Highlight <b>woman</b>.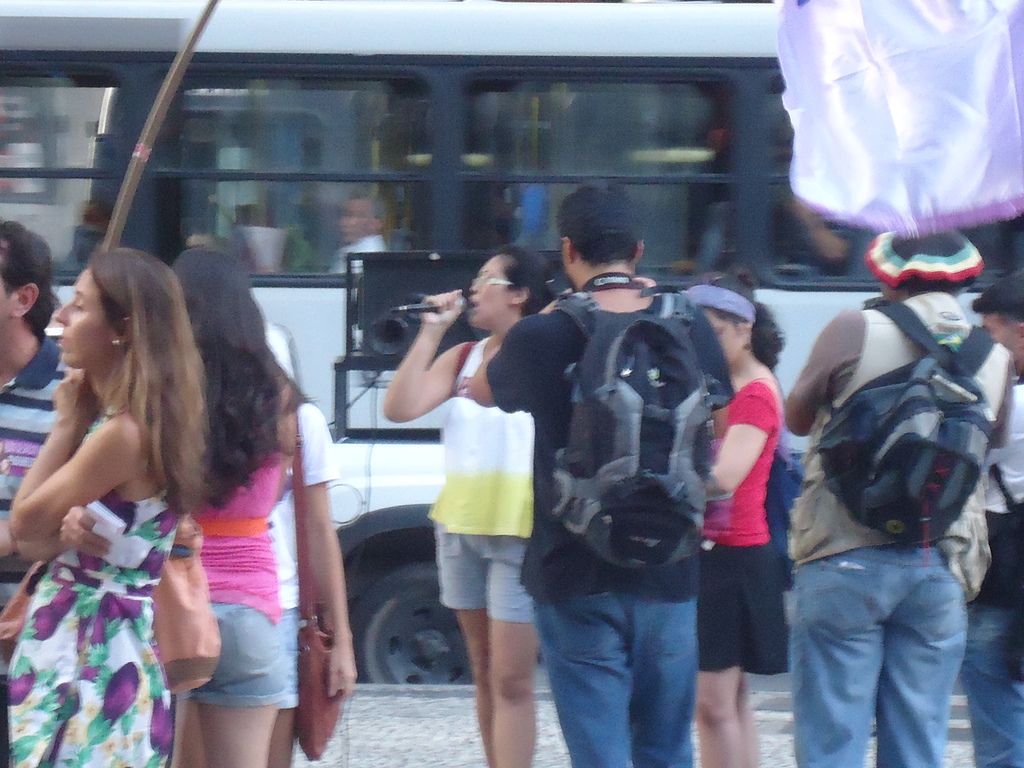
Highlighted region: detection(257, 320, 378, 767).
